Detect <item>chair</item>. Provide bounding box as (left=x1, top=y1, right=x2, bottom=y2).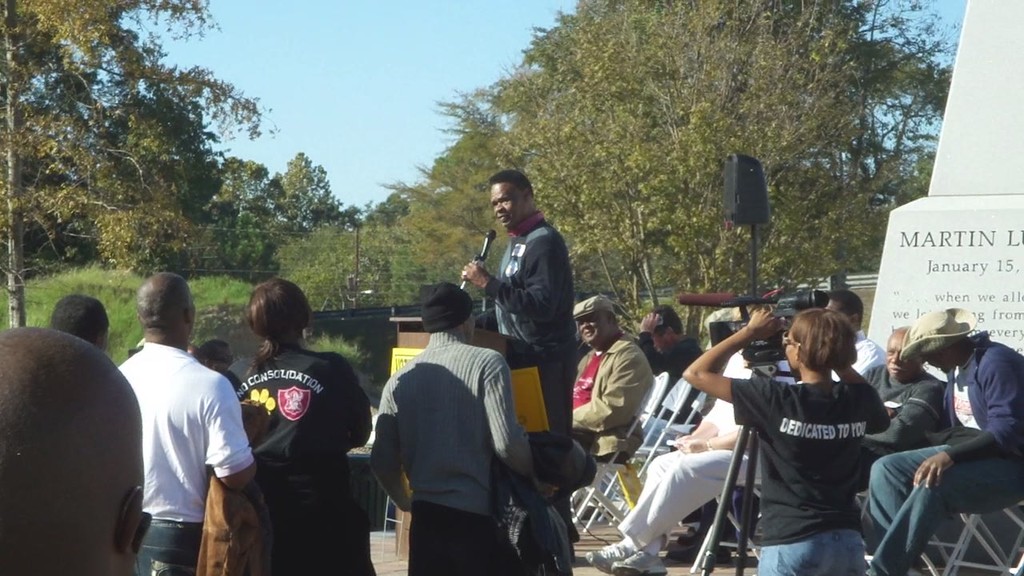
(left=906, top=514, right=1018, bottom=575).
